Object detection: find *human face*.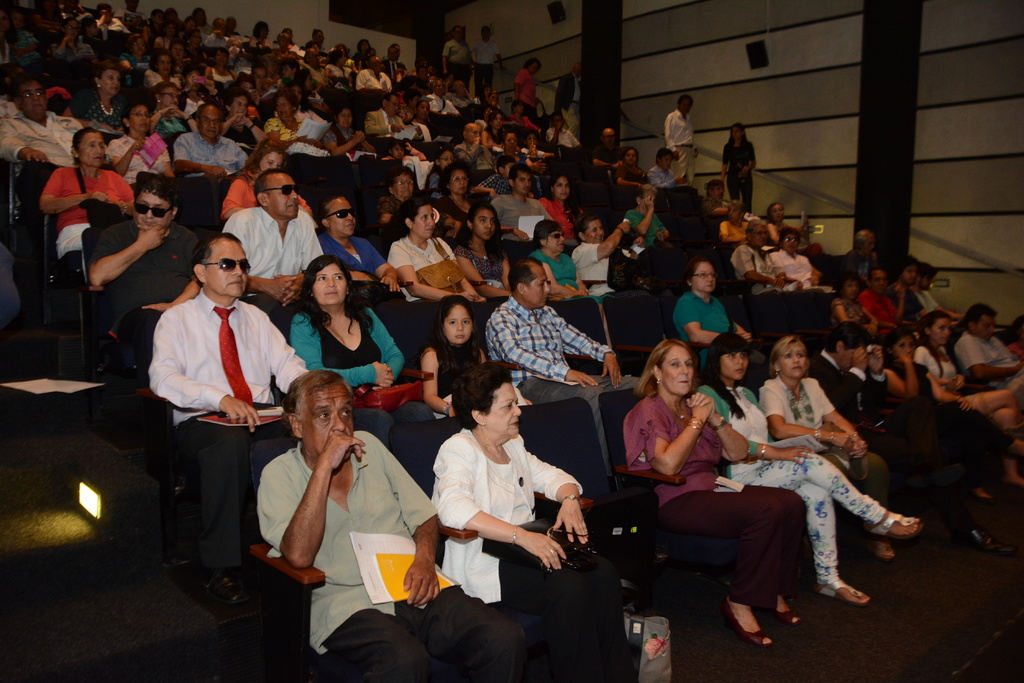
100/68/117/104.
